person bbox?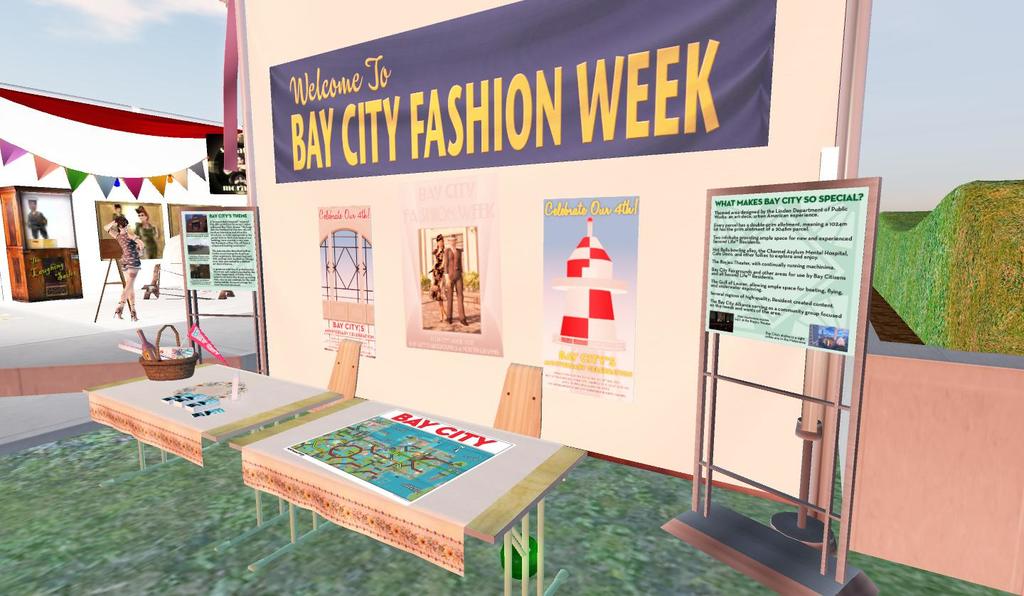
[x1=134, y1=208, x2=165, y2=297]
